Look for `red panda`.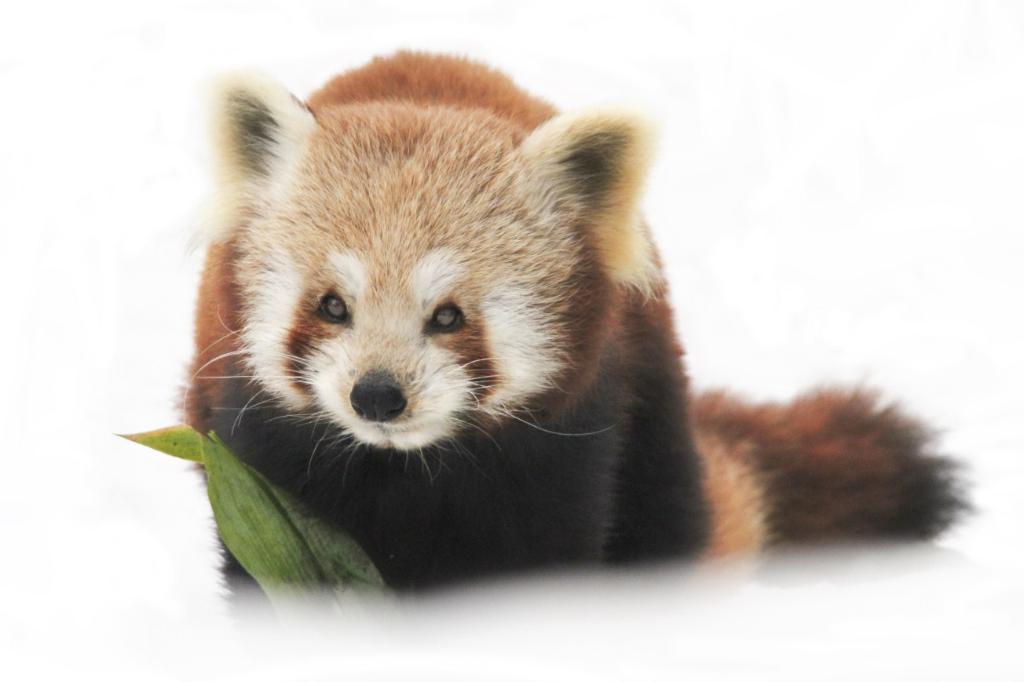
Found: [174,49,979,619].
